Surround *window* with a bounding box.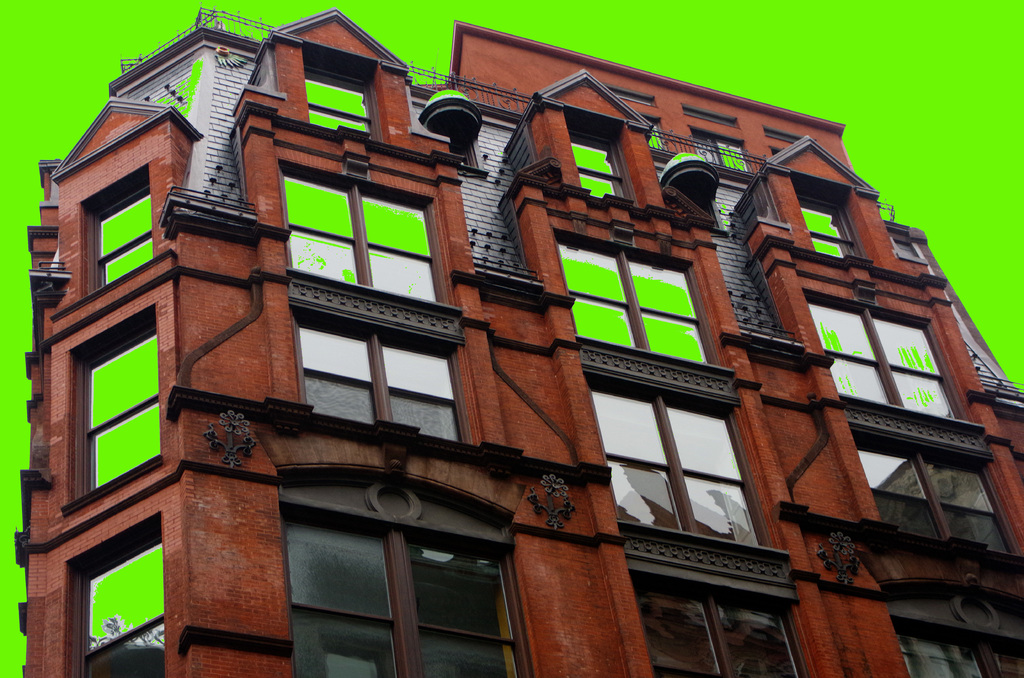
(291, 303, 467, 442).
